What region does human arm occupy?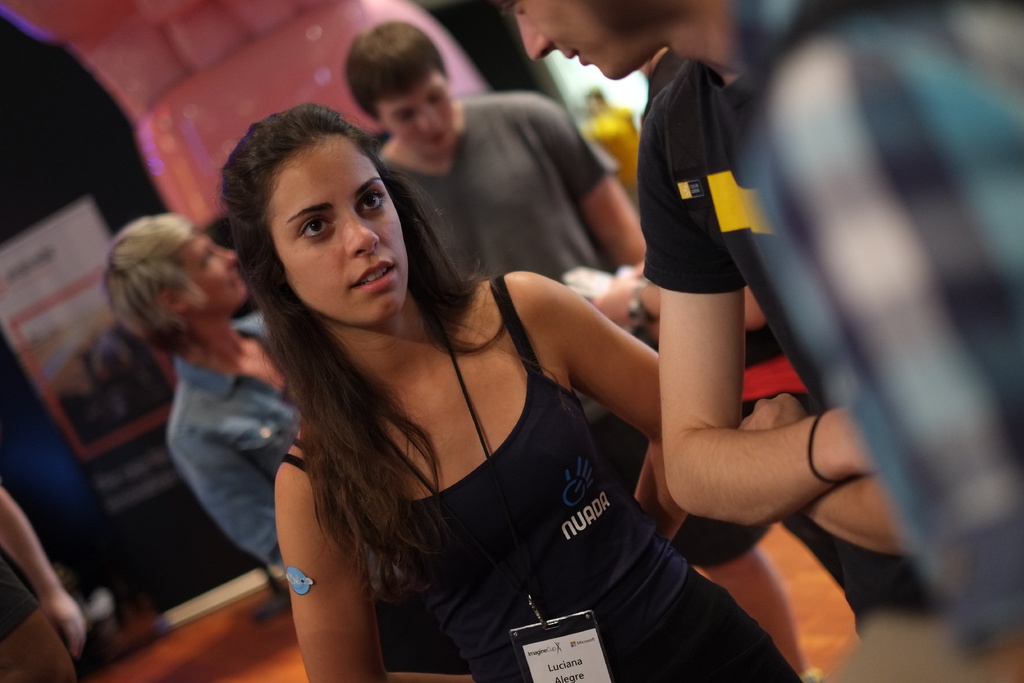
733/381/906/559.
